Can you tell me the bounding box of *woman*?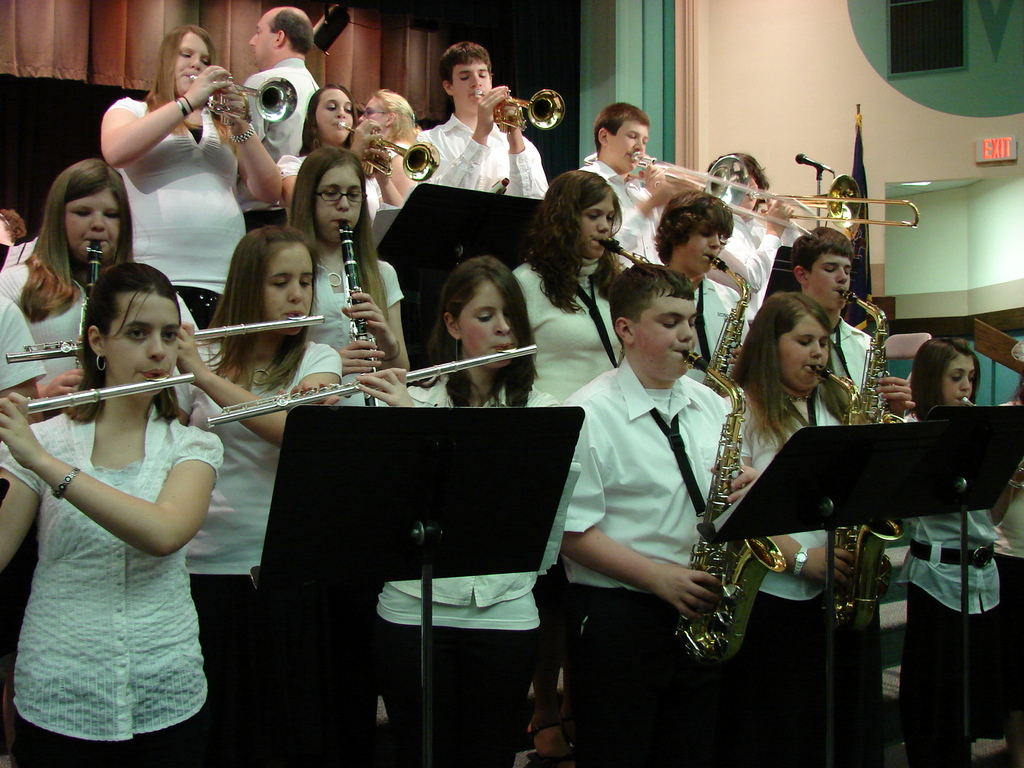
left=13, top=161, right=141, bottom=414.
